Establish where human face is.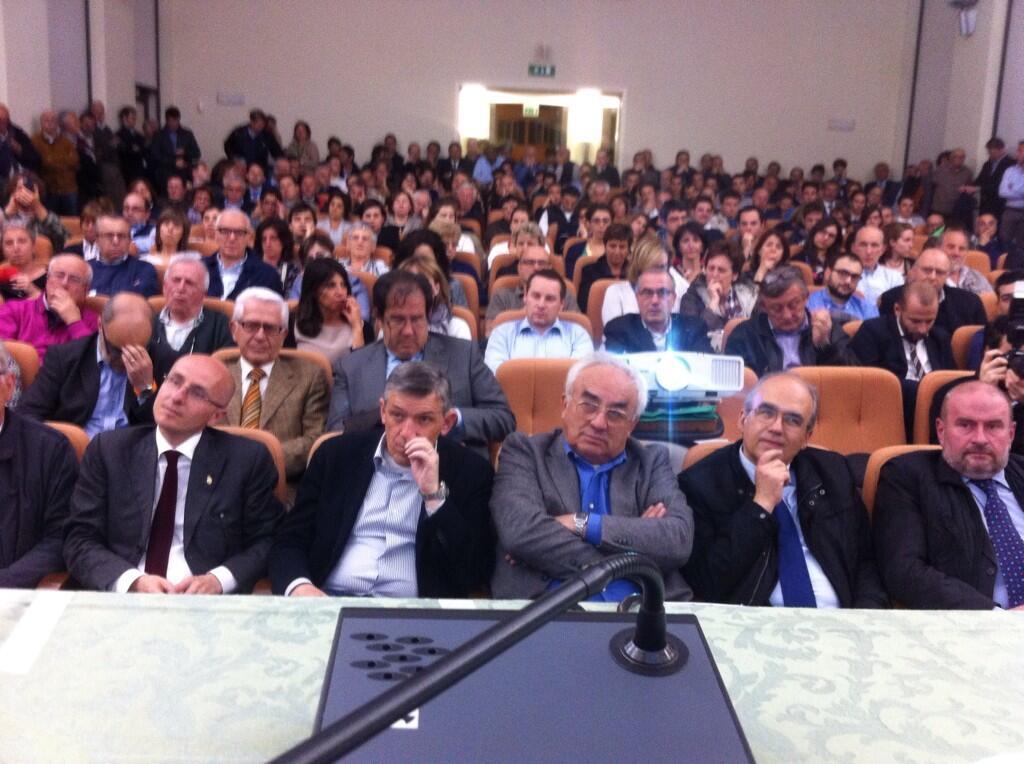
Established at [x1=893, y1=300, x2=942, y2=344].
